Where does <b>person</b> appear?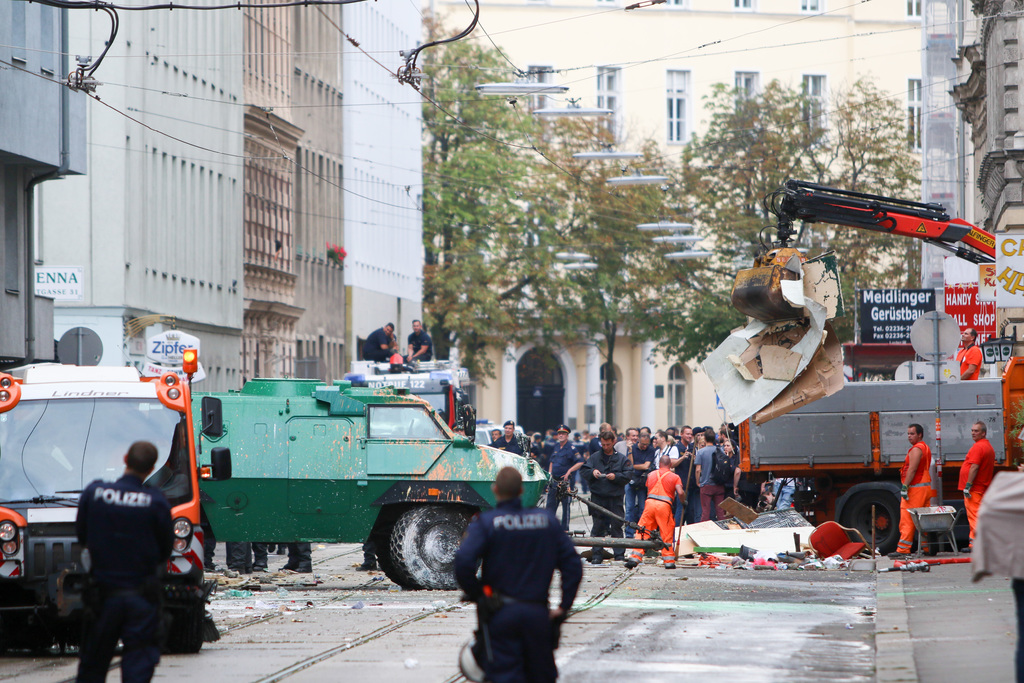
Appears at (x1=888, y1=422, x2=940, y2=558).
